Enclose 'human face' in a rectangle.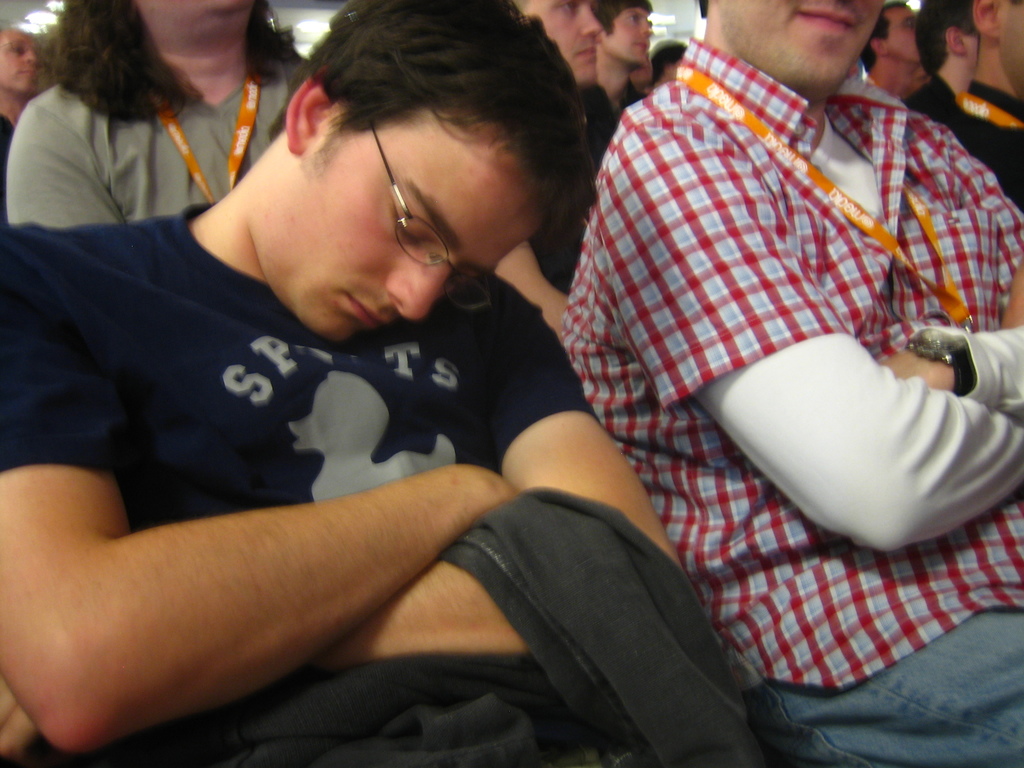
<bbox>962, 31, 977, 60</bbox>.
